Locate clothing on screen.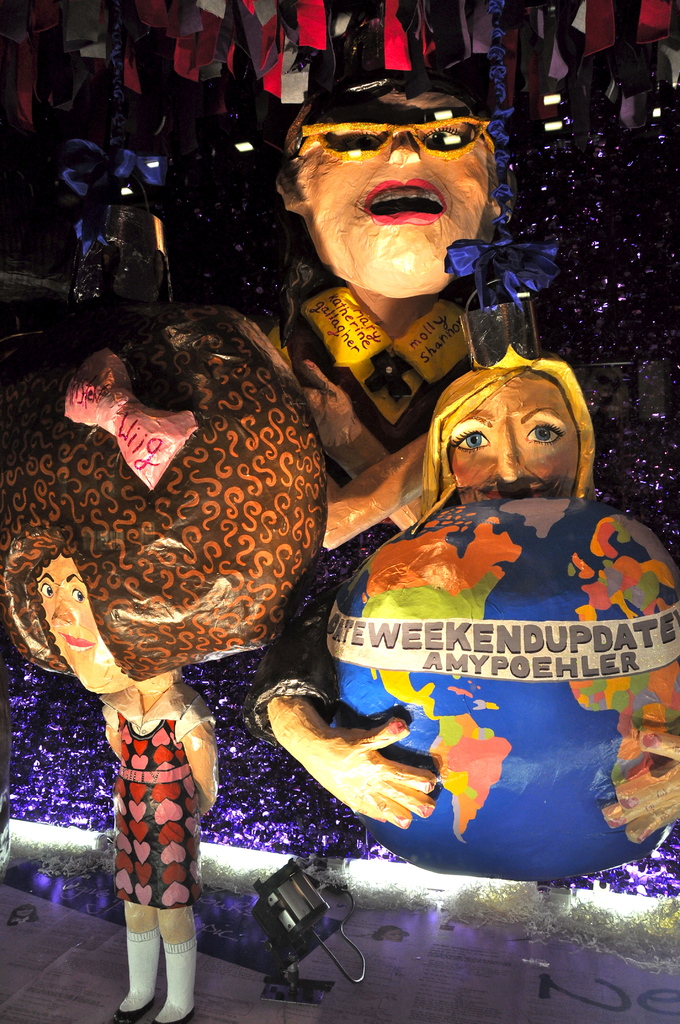
On screen at bbox=(330, 6, 394, 85).
